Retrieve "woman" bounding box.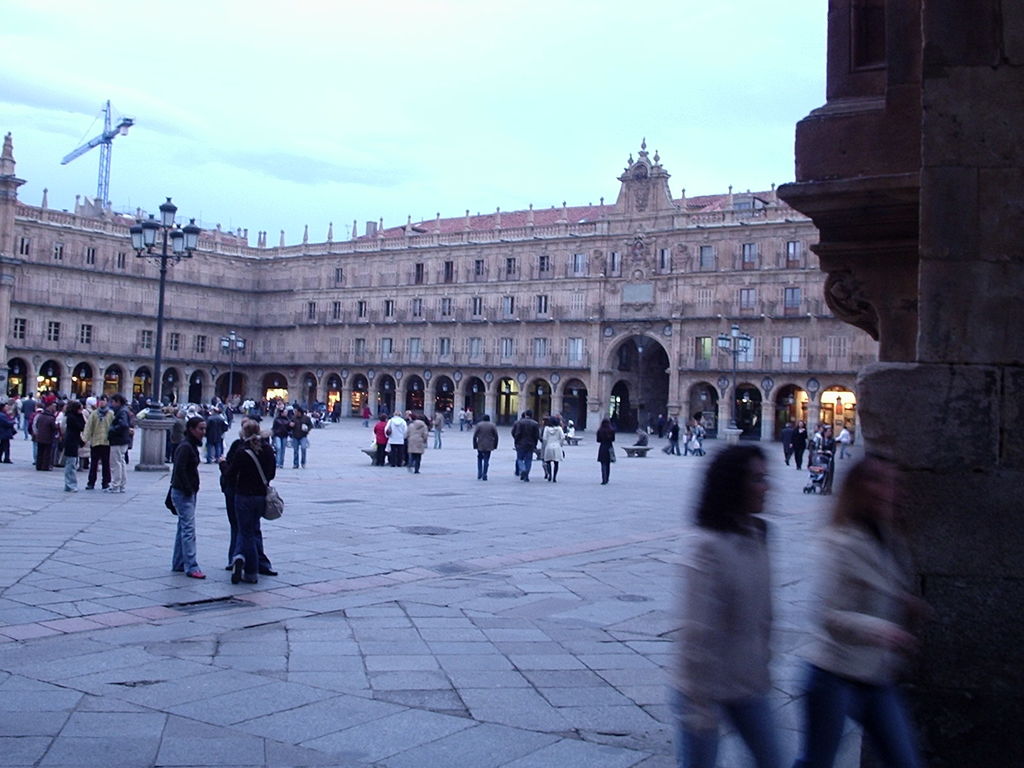
Bounding box: x1=543, y1=415, x2=561, y2=481.
